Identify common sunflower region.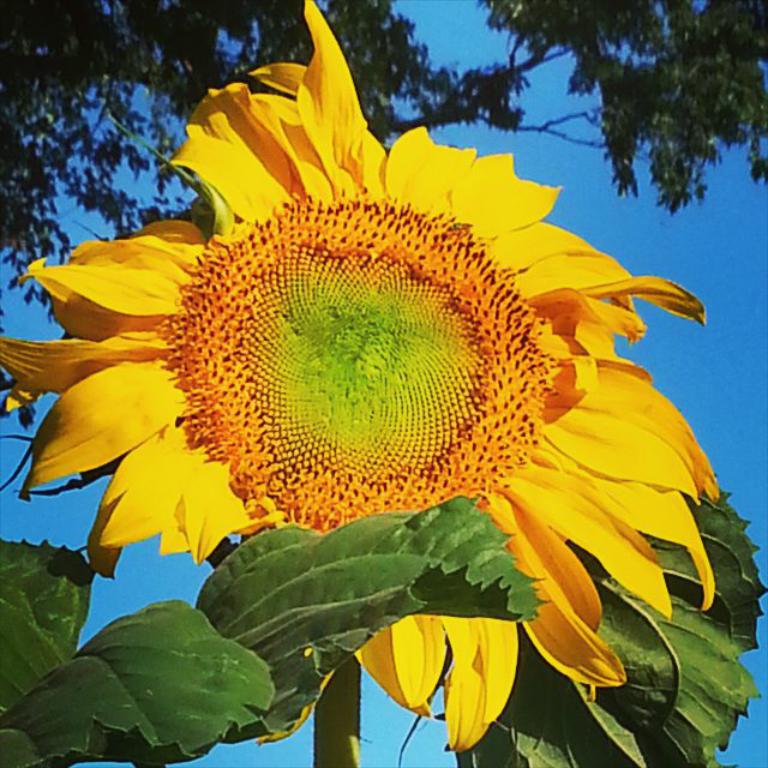
Region: left=0, top=0, right=724, bottom=755.
